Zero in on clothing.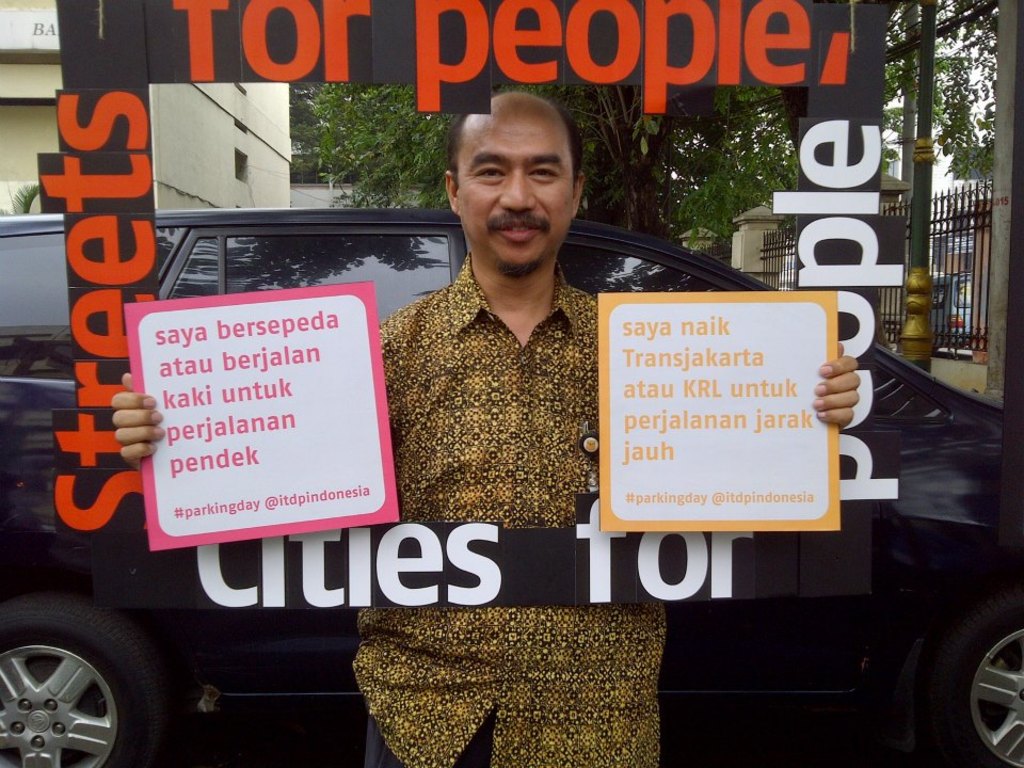
Zeroed in: 349 245 663 767.
